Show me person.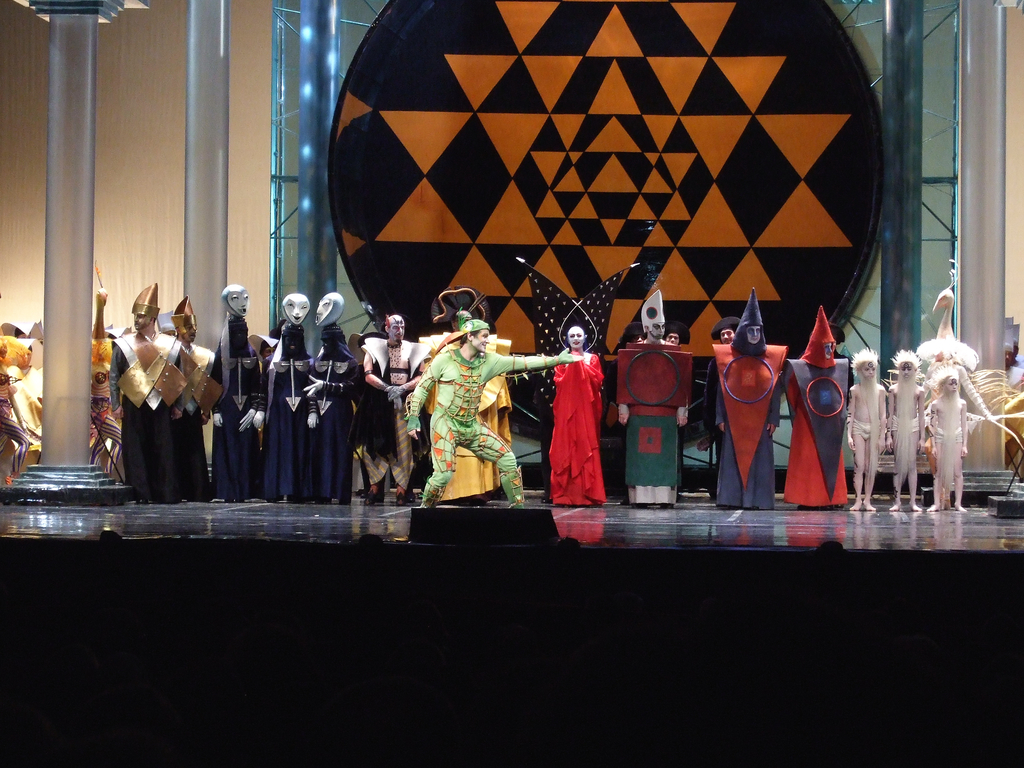
person is here: 112:276:186:499.
